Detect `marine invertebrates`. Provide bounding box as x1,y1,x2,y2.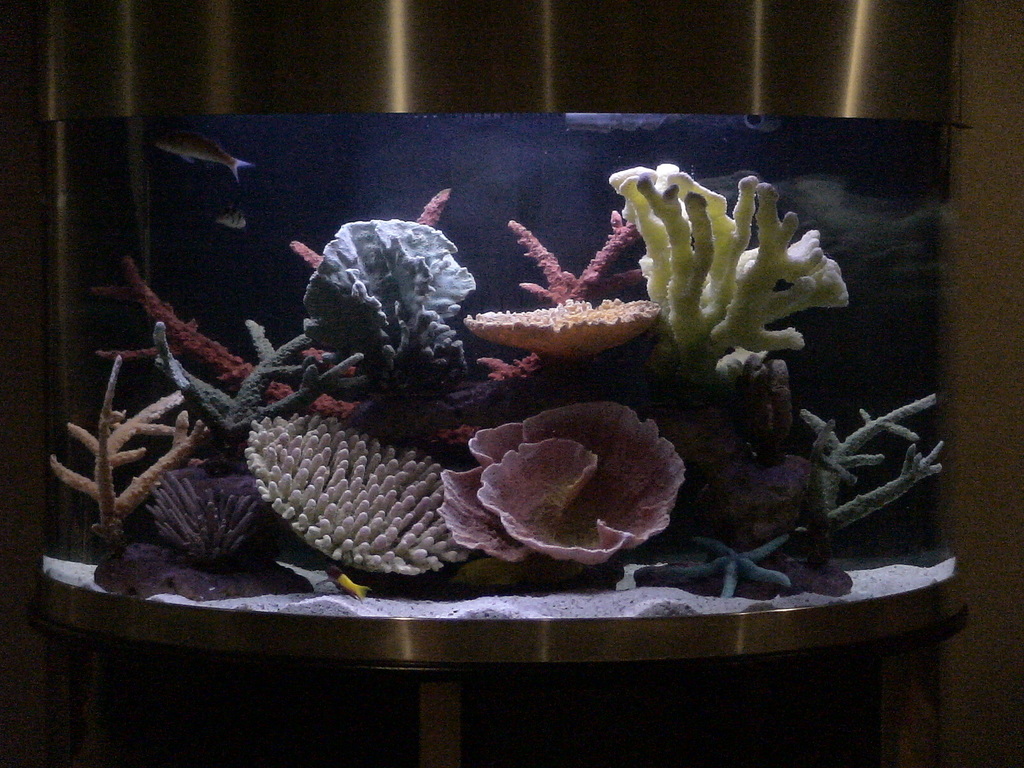
156,312,381,477.
